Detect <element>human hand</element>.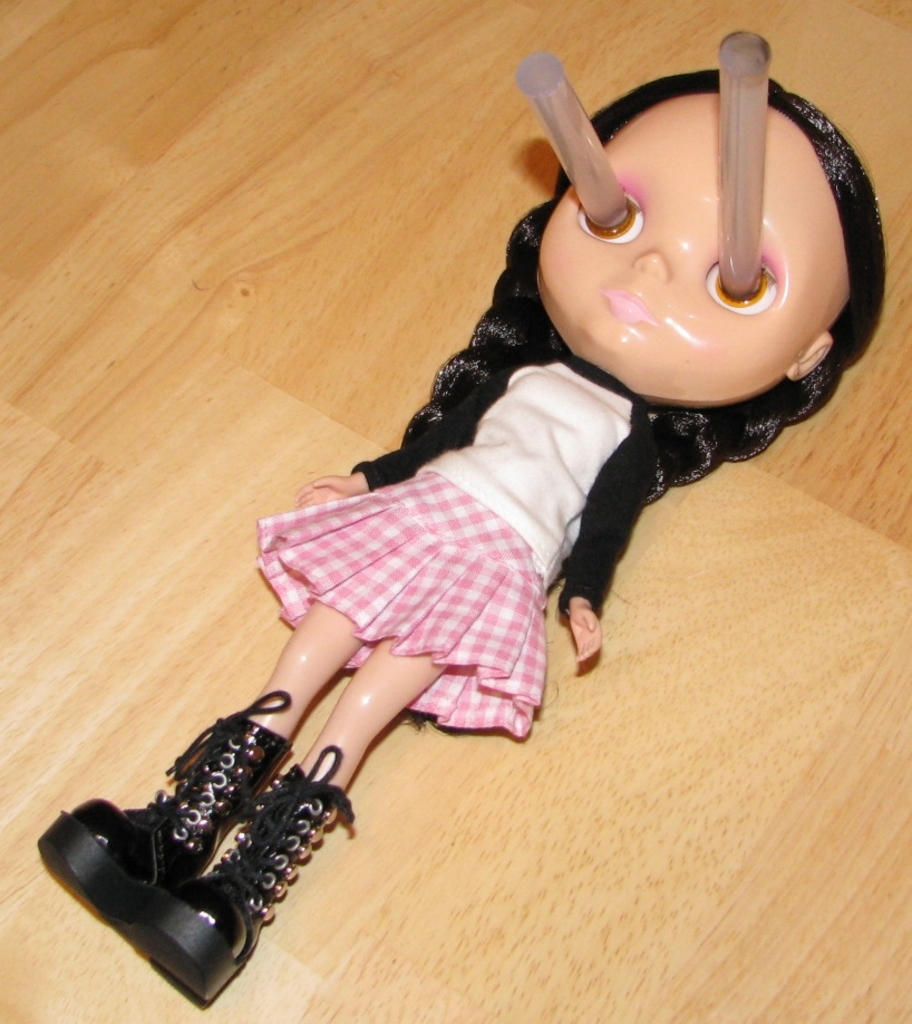
Detected at (x1=567, y1=598, x2=595, y2=654).
